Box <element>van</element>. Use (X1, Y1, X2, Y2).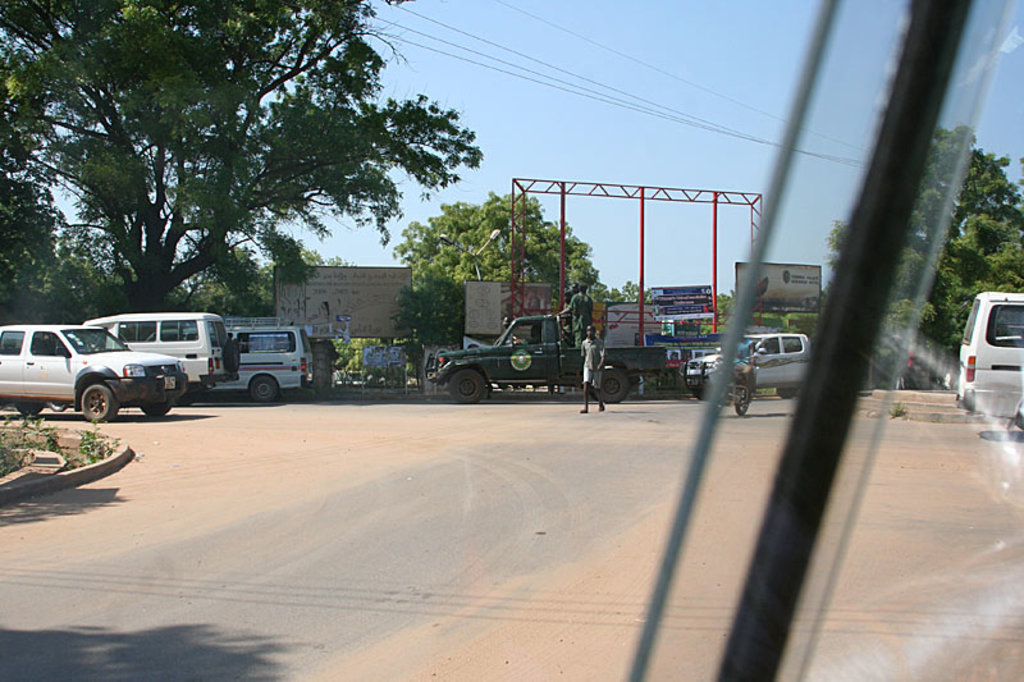
(197, 324, 311, 400).
